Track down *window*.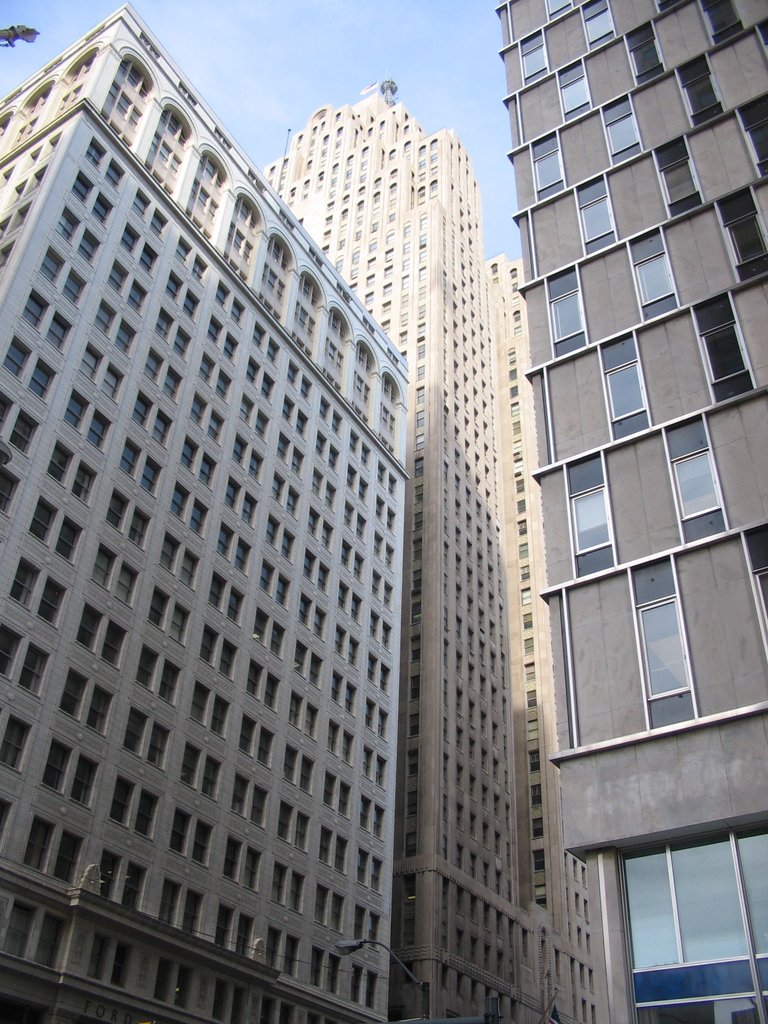
Tracked to locate(276, 1000, 296, 1023).
